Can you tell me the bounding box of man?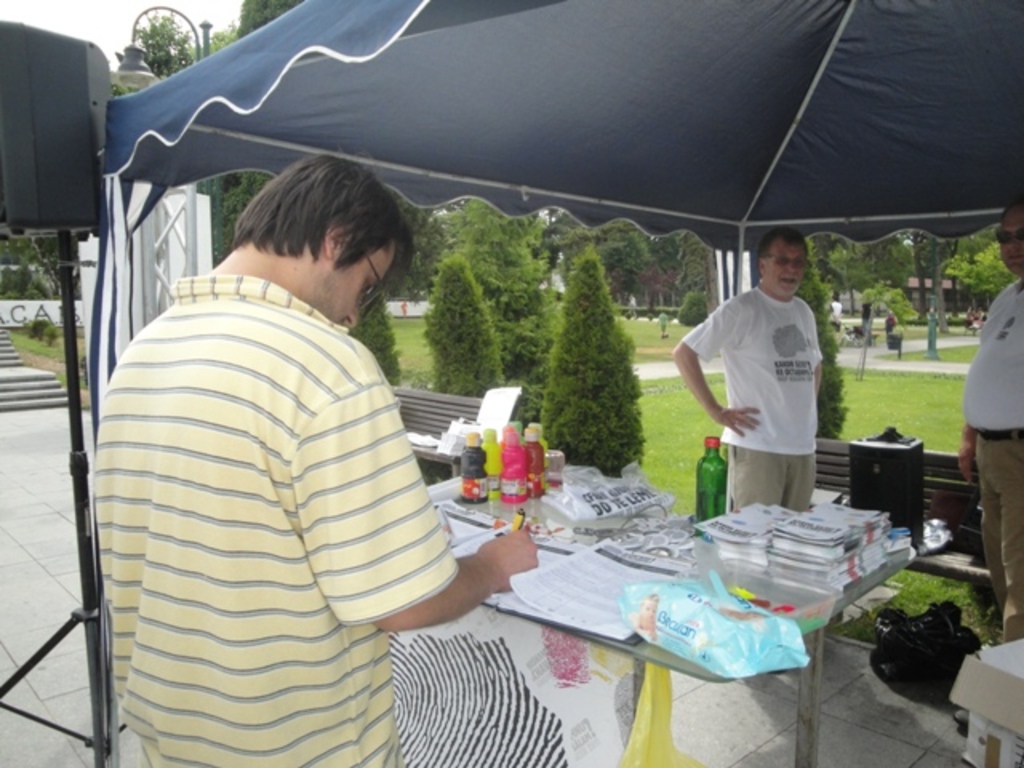
(x1=670, y1=226, x2=822, y2=675).
